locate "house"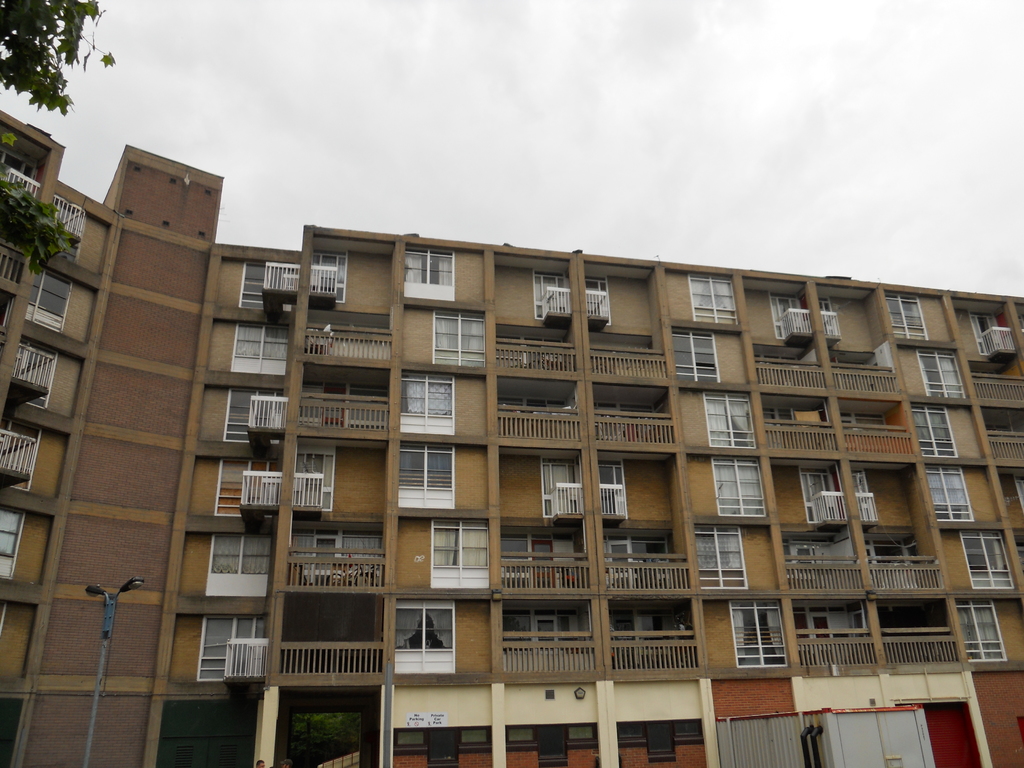
region(948, 289, 1023, 569)
